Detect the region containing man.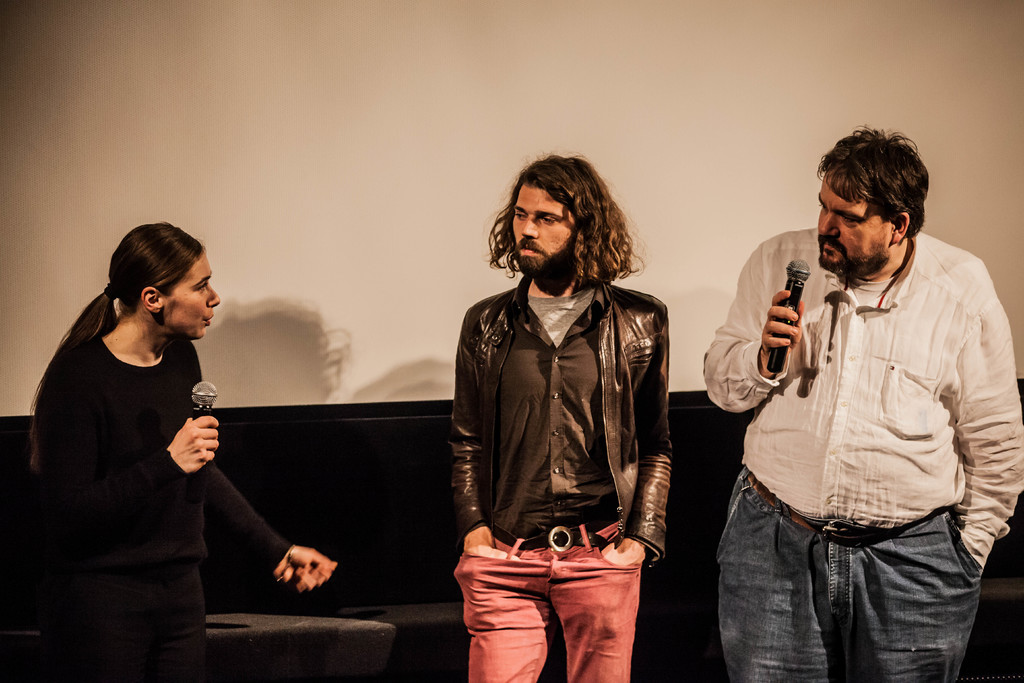
(left=447, top=154, right=672, bottom=682).
